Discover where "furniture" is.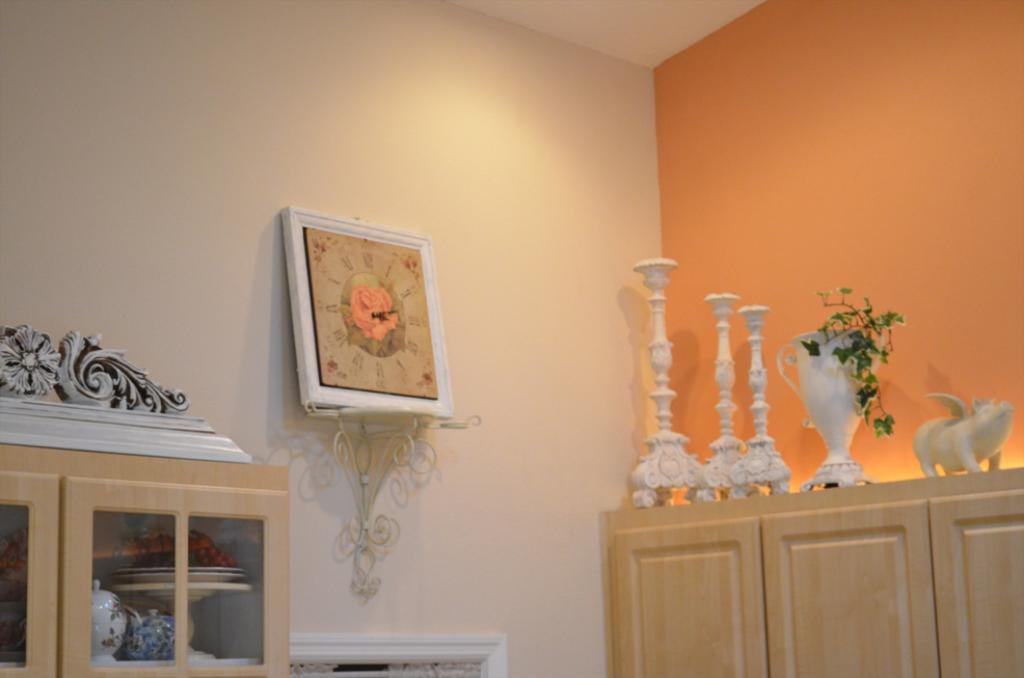
Discovered at 603:464:1023:675.
